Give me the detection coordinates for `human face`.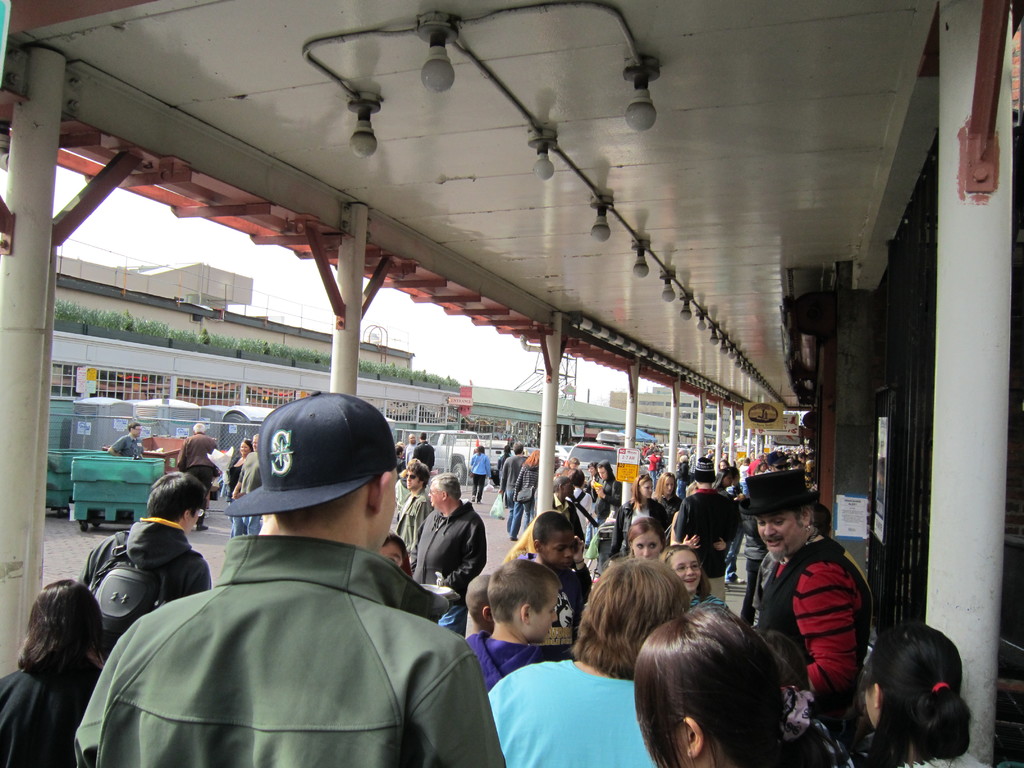
{"x1": 139, "y1": 424, "x2": 141, "y2": 434}.
